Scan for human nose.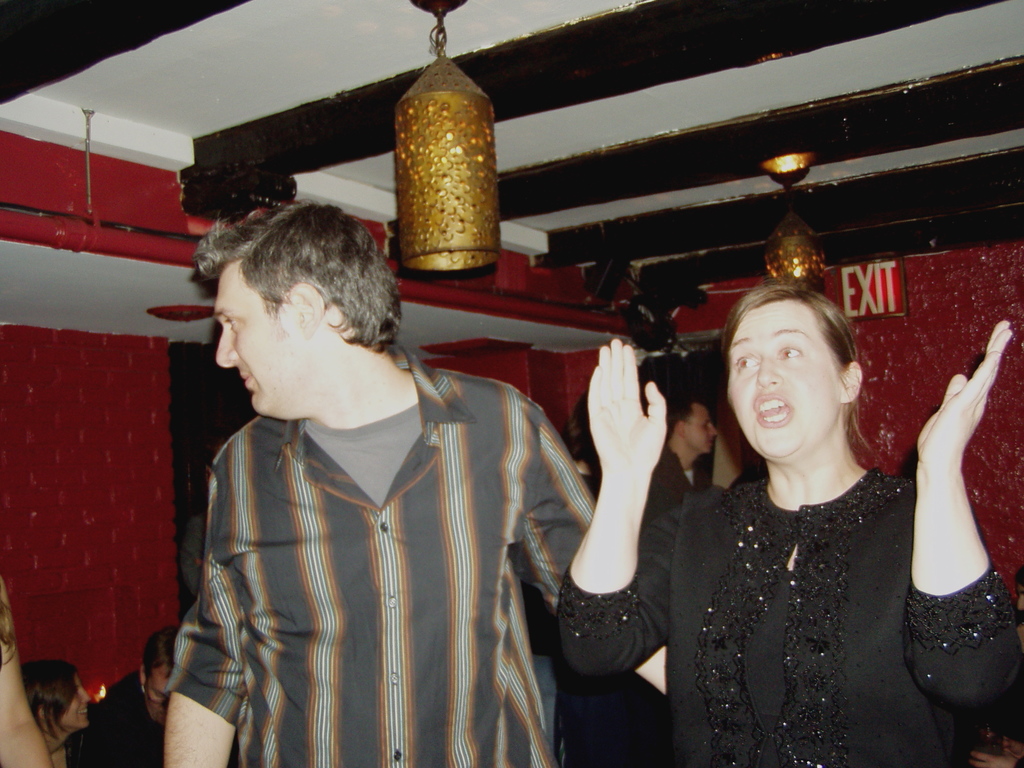
Scan result: [x1=78, y1=687, x2=90, y2=704].
